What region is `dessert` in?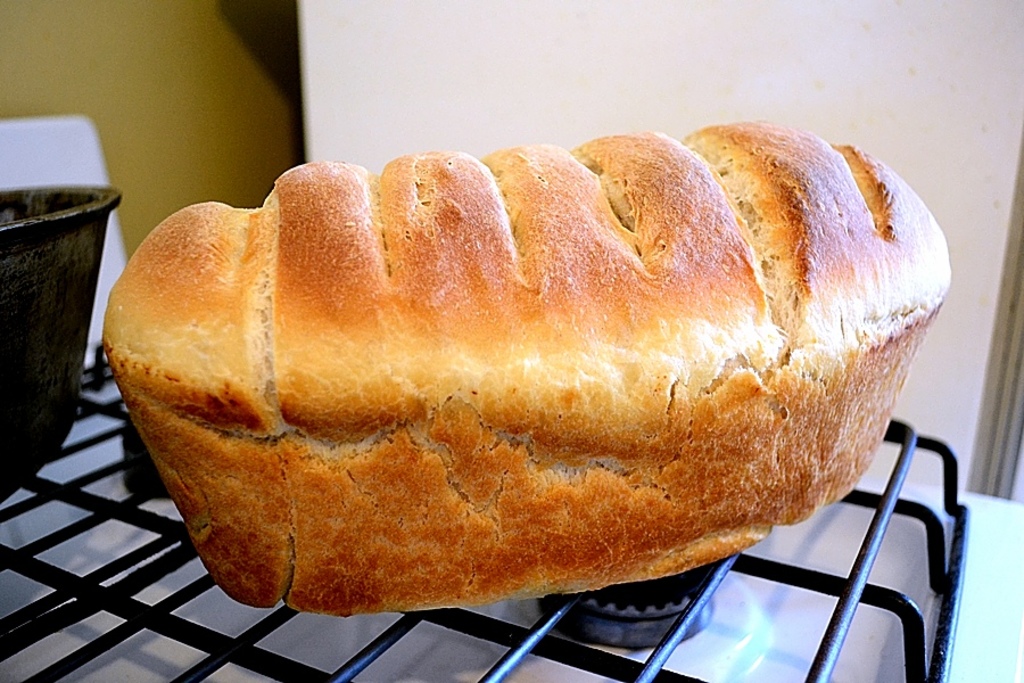
101,122,955,607.
